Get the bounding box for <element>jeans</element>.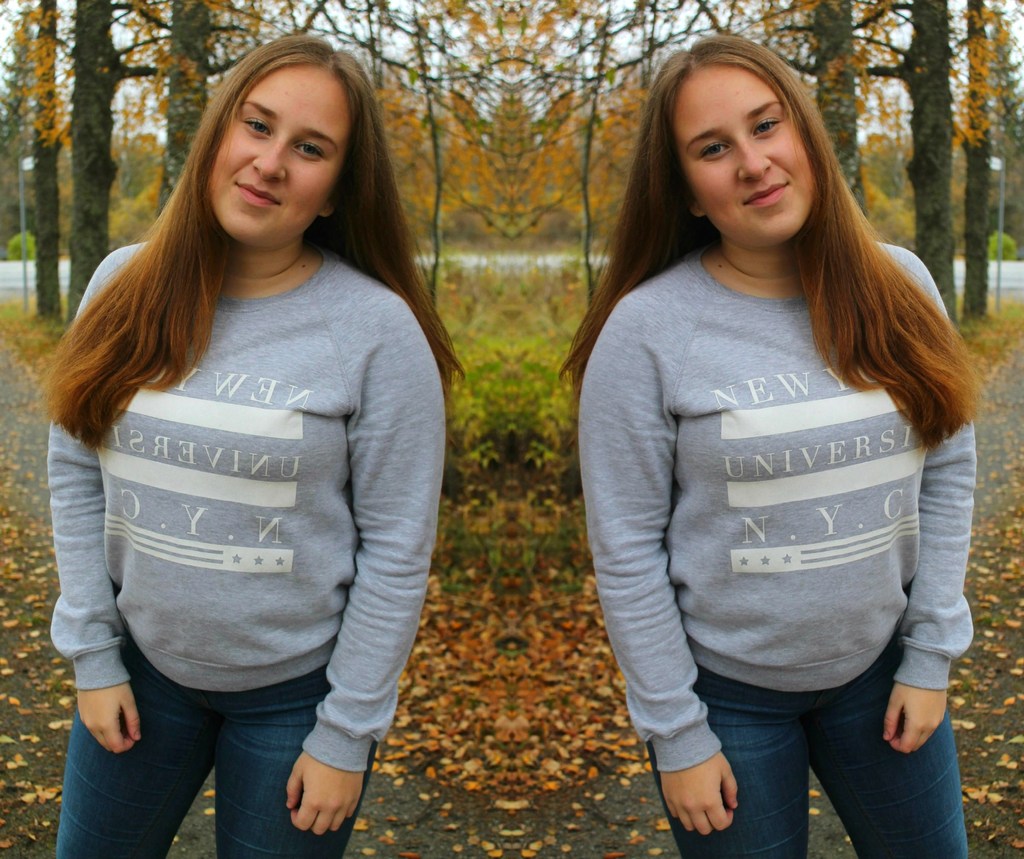
select_region(57, 662, 376, 858).
